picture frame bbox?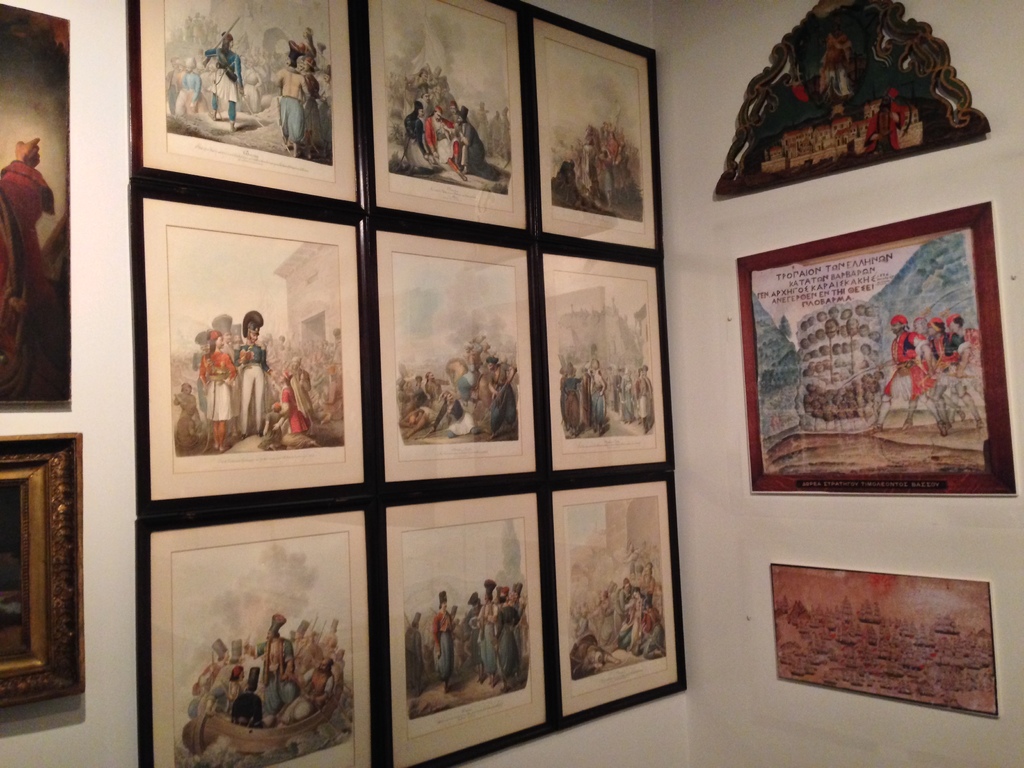
x1=127 y1=179 x2=374 y2=518
